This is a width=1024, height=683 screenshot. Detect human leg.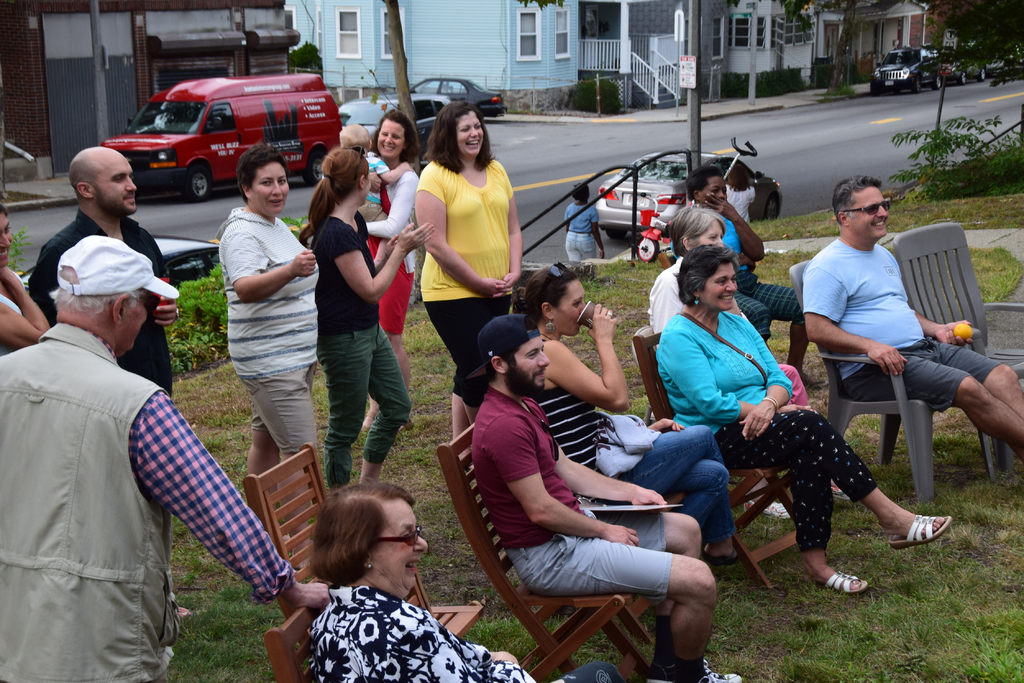
836, 348, 1022, 445.
